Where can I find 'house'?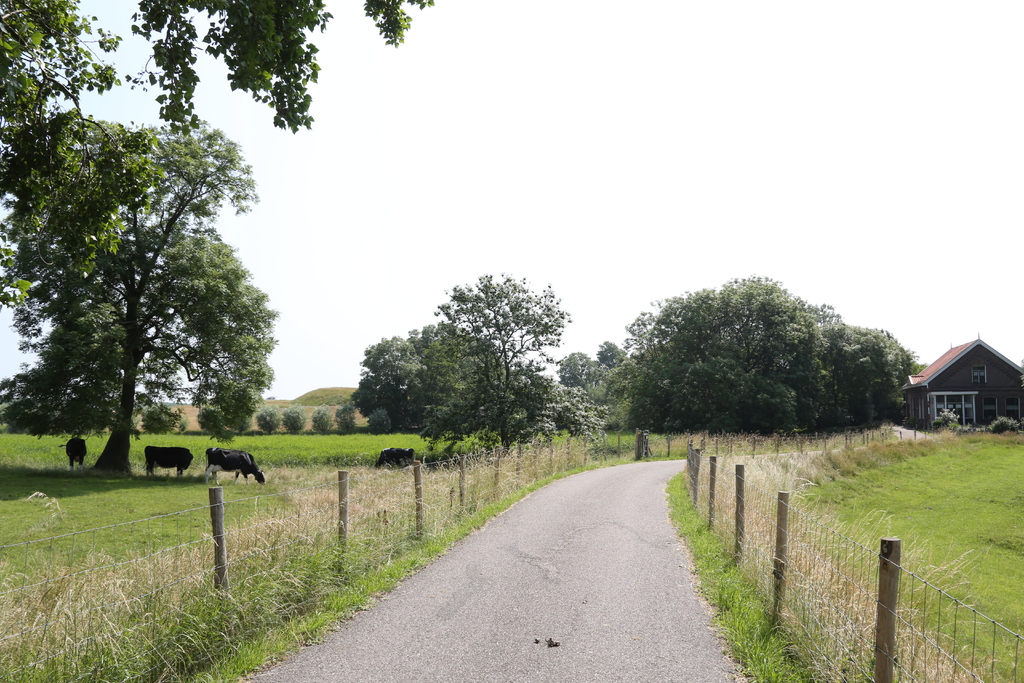
You can find it at <box>909,325,1018,441</box>.
